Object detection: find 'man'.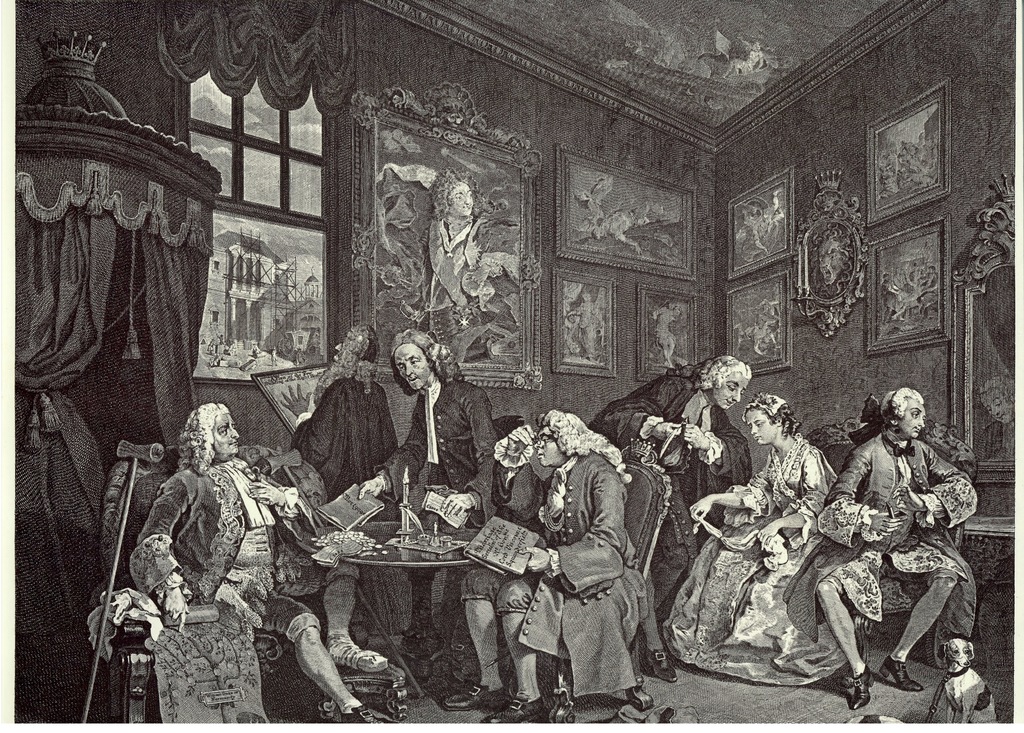
<box>806,378,983,663</box>.
